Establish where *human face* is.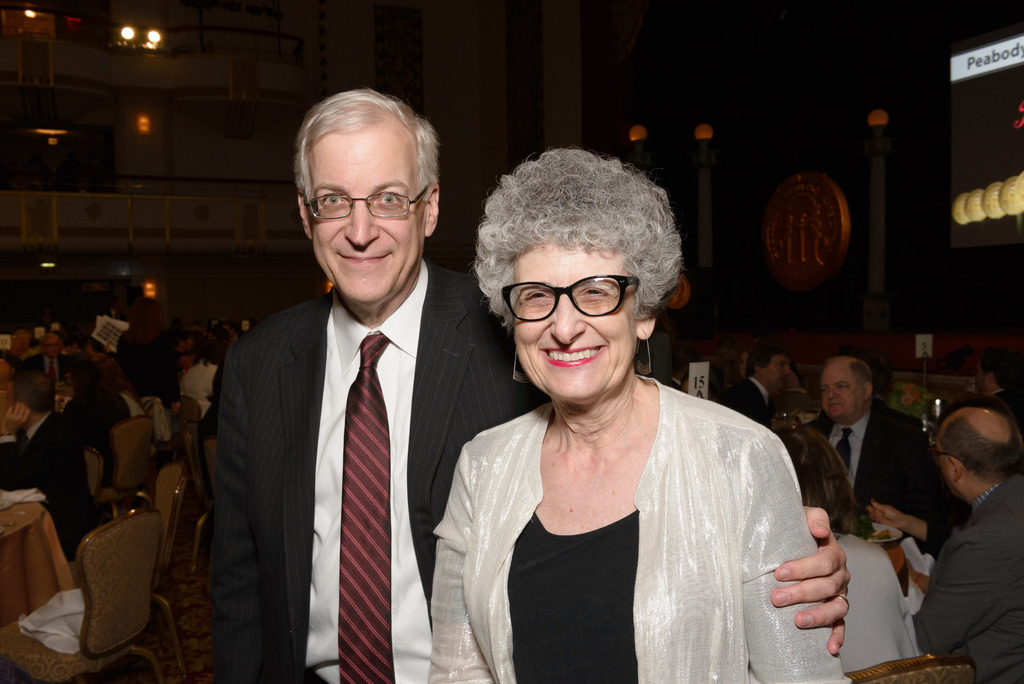
Established at select_region(310, 131, 423, 302).
